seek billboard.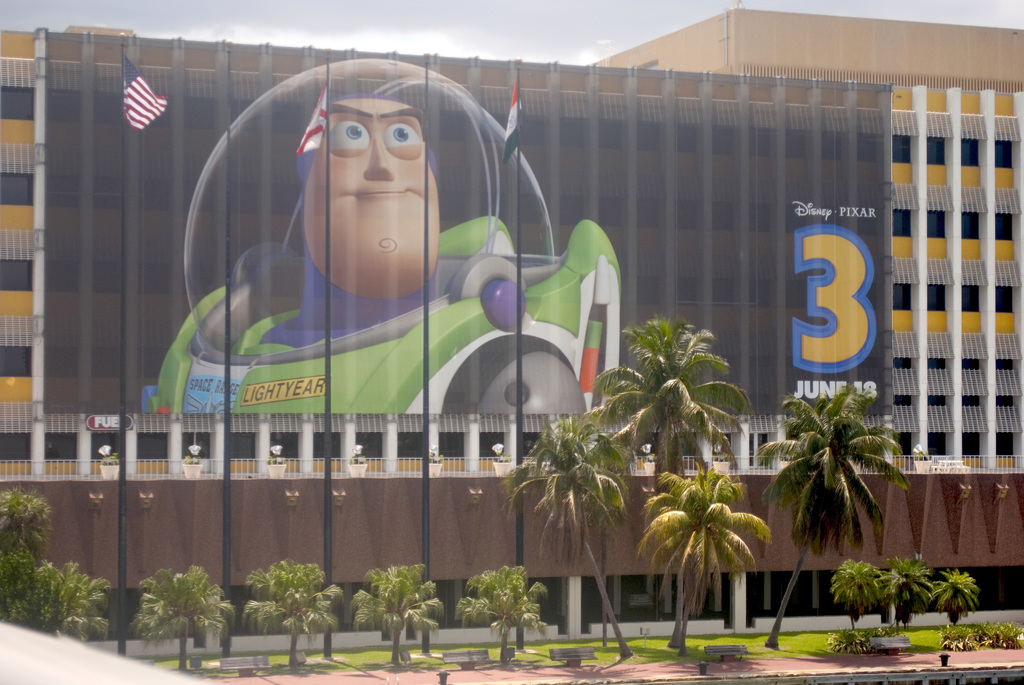
crop(97, 57, 948, 558).
